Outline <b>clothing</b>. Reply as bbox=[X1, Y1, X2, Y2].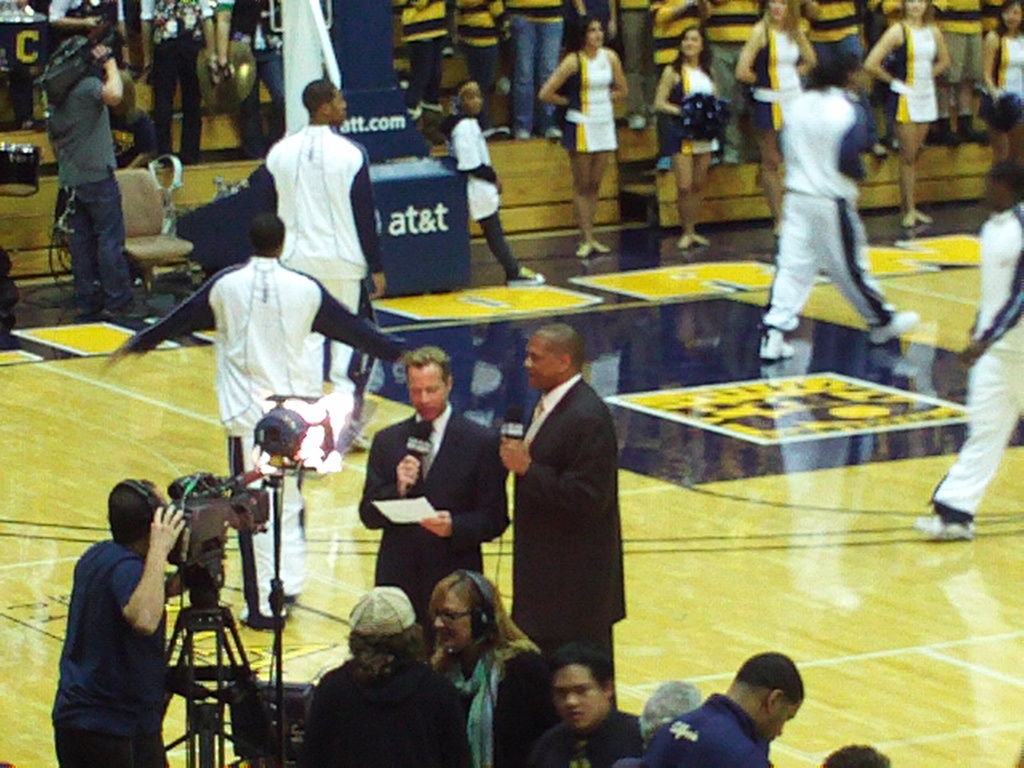
bbox=[228, 0, 285, 147].
